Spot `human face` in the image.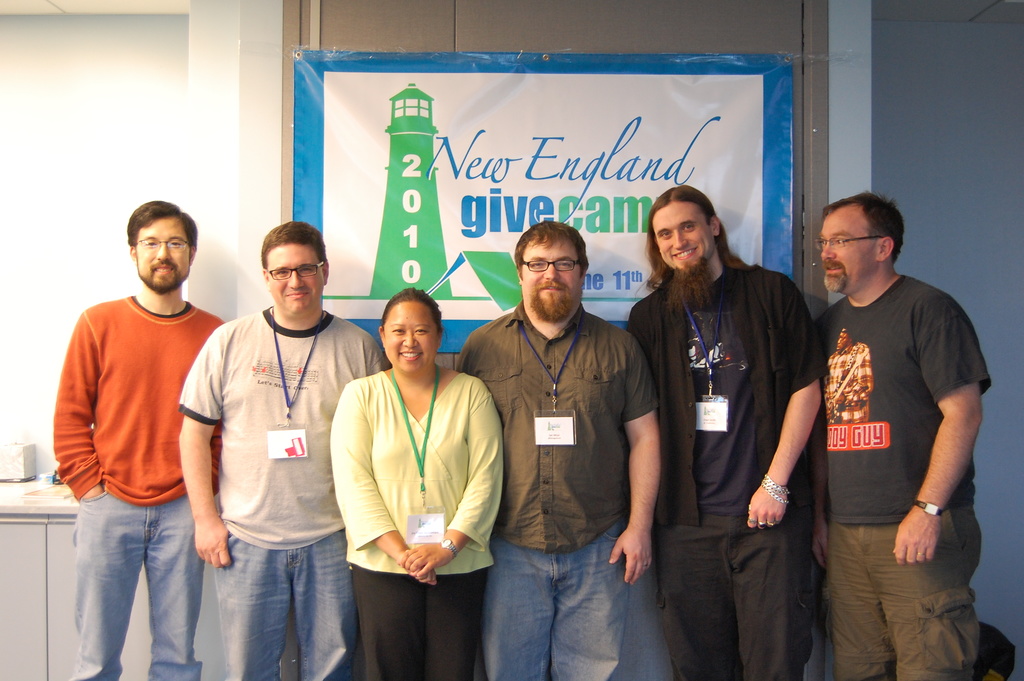
`human face` found at left=524, top=238, right=582, bottom=322.
